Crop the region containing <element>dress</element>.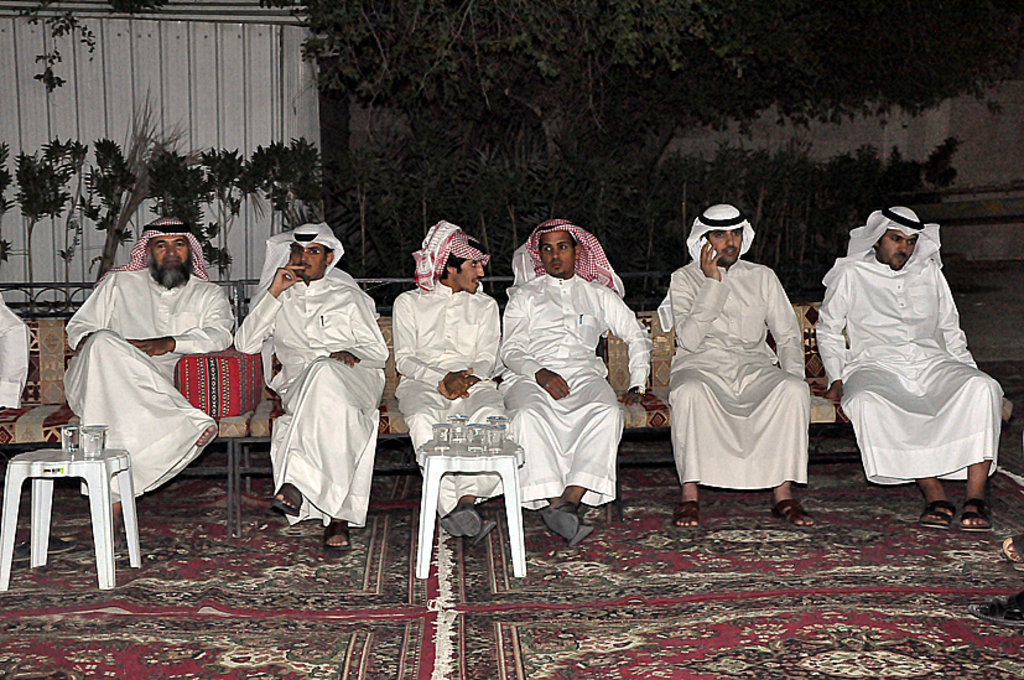
Crop region: {"left": 812, "top": 259, "right": 1000, "bottom": 489}.
